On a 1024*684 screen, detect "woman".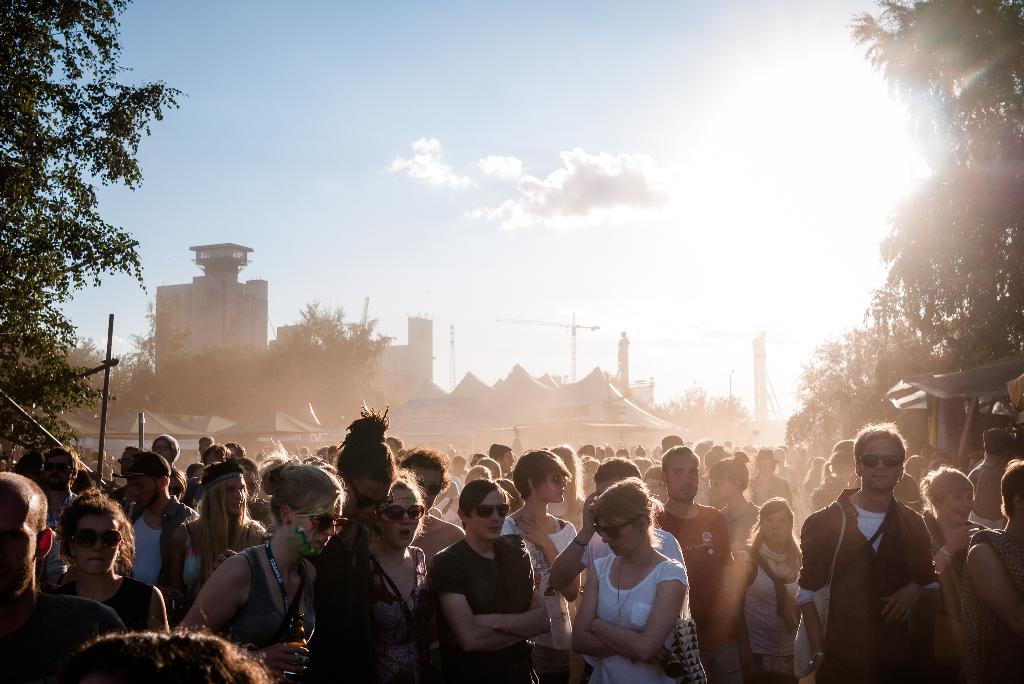
964:458:1023:683.
